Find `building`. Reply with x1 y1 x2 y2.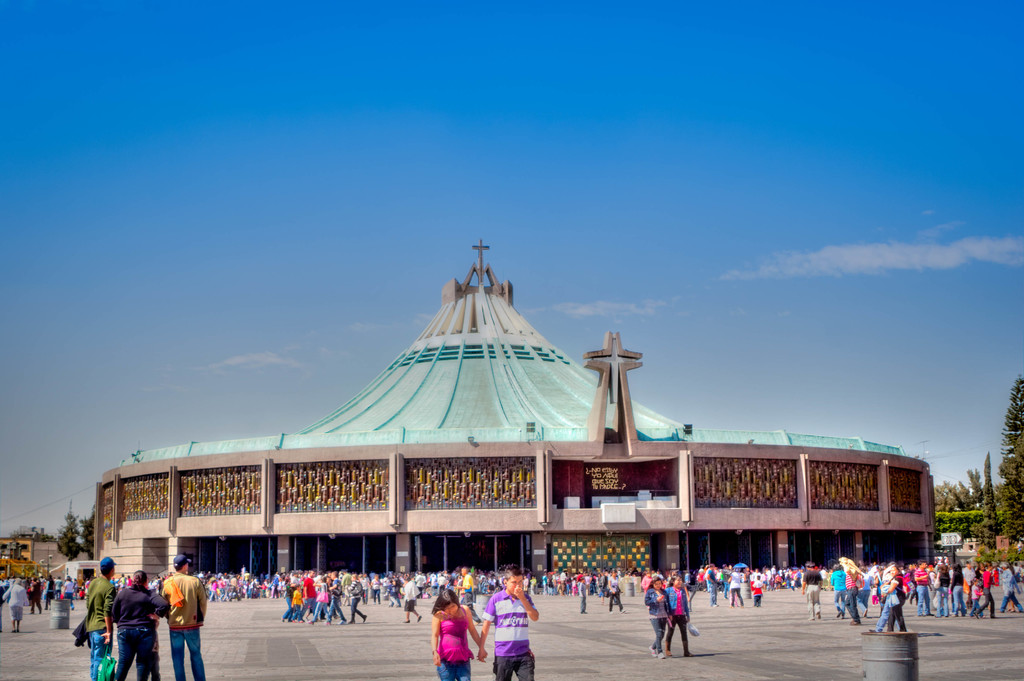
94 237 940 574.
